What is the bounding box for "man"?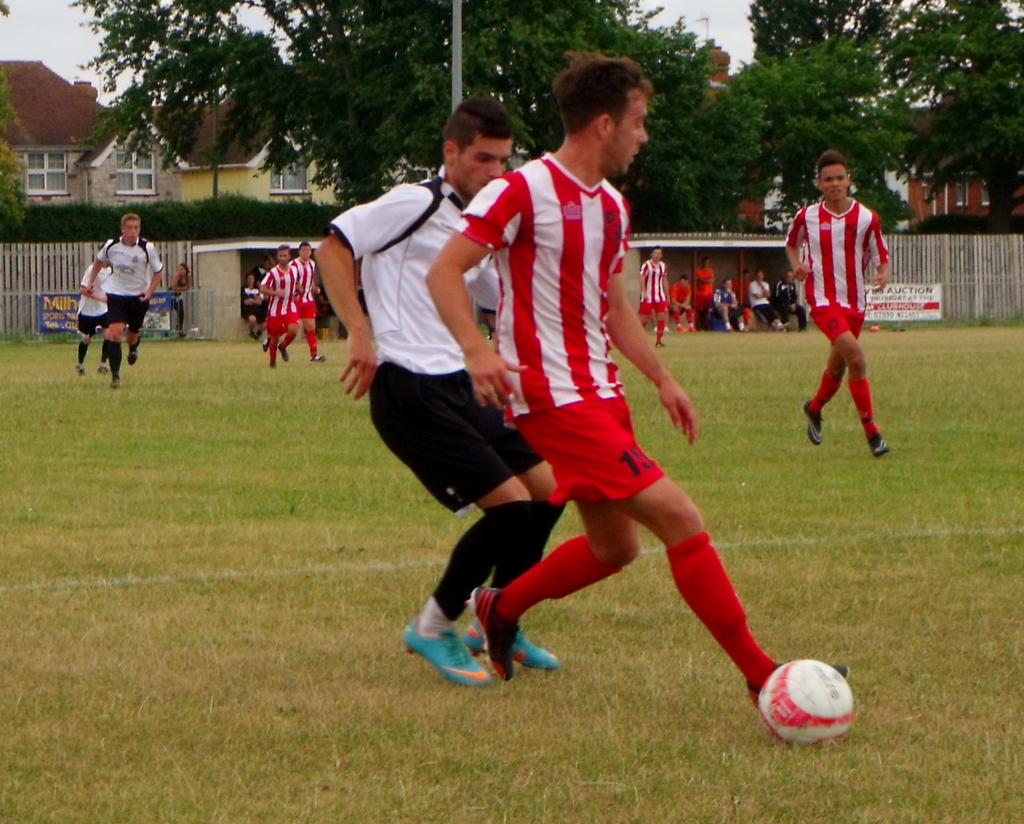
[x1=716, y1=274, x2=748, y2=334].
